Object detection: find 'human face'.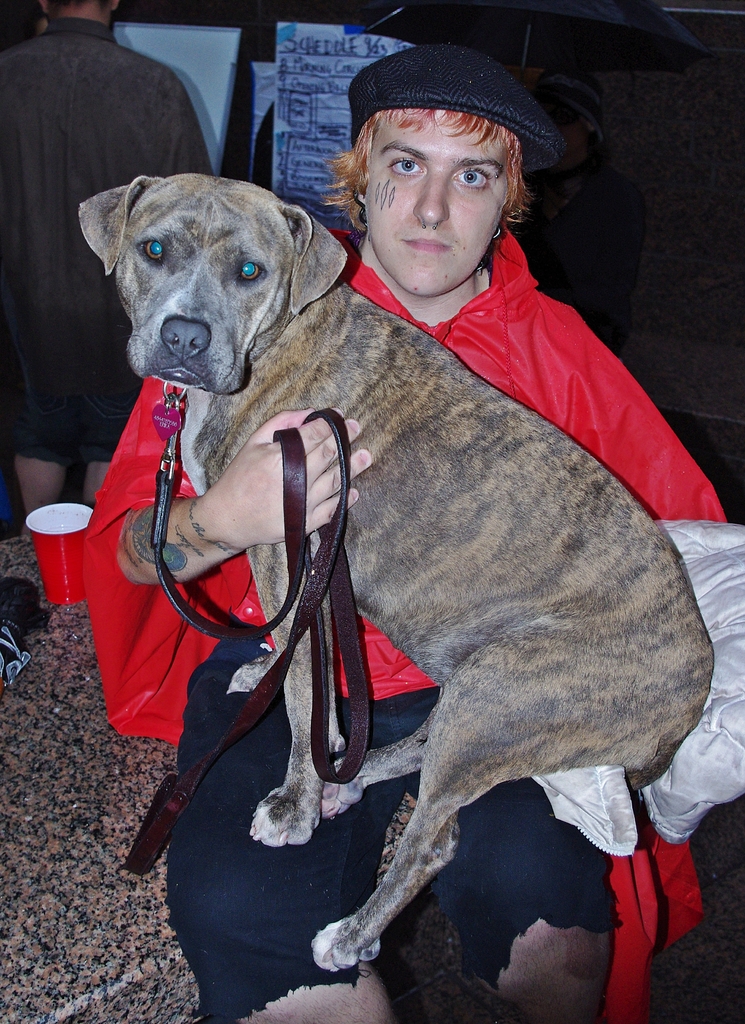
(left=362, top=104, right=507, bottom=290).
